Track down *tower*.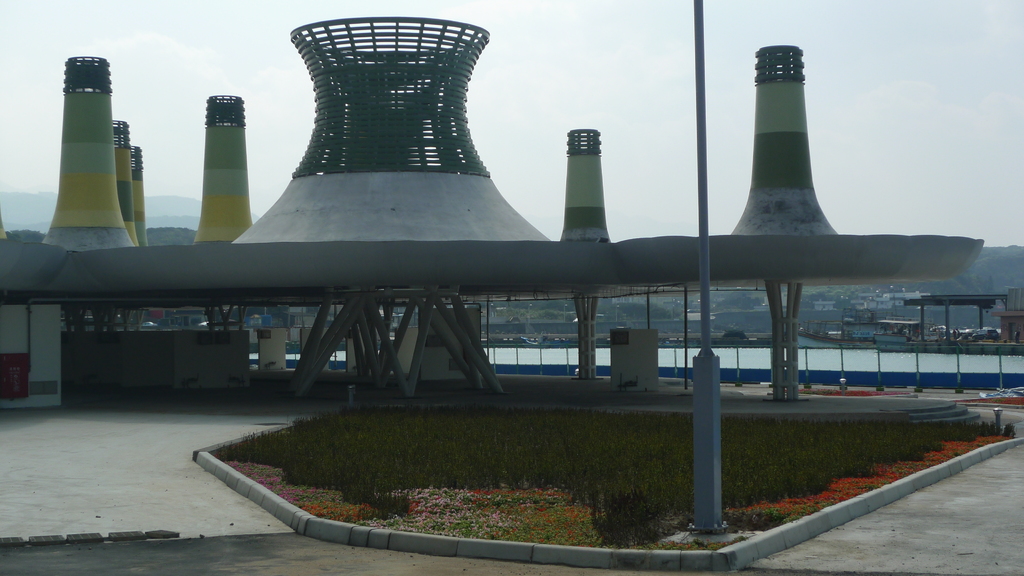
Tracked to 129, 144, 143, 243.
